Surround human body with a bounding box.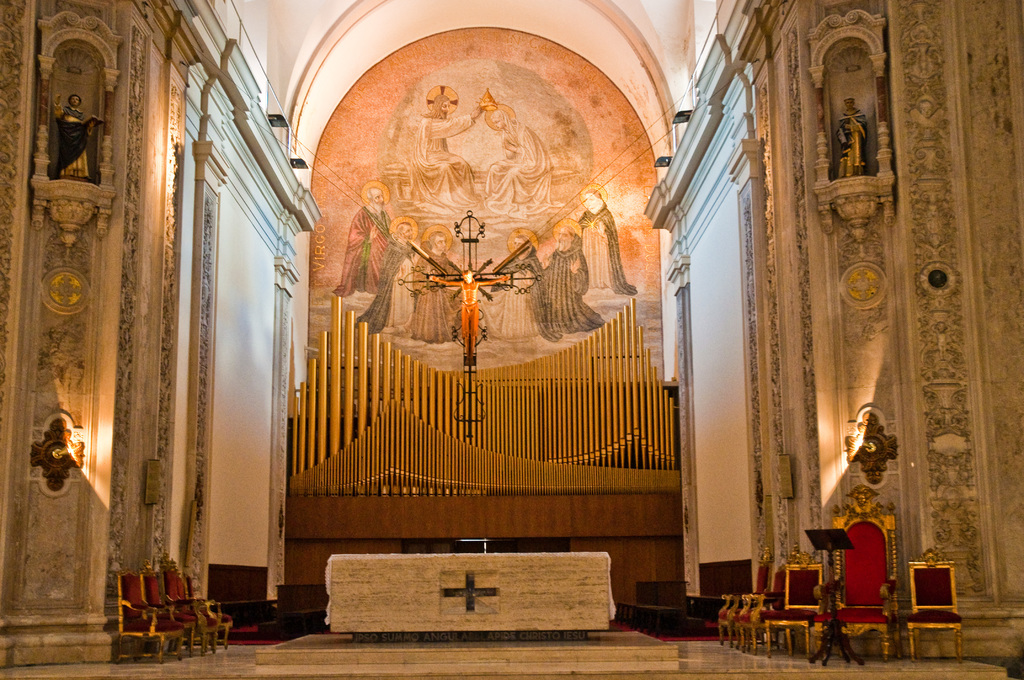
Rect(835, 98, 867, 179).
